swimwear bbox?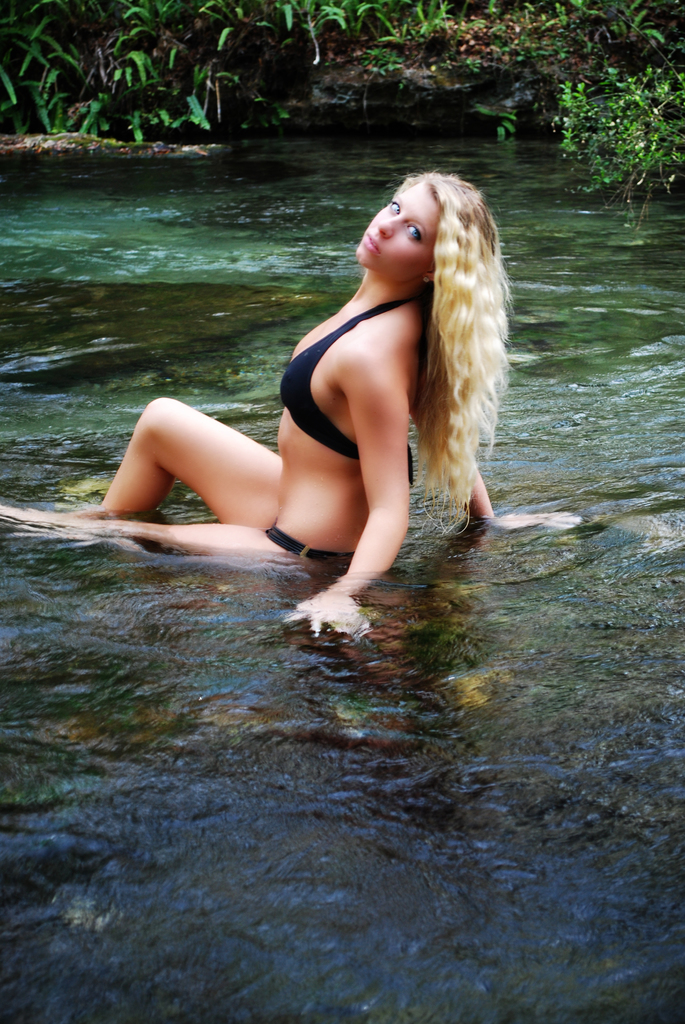
rect(269, 532, 363, 571)
